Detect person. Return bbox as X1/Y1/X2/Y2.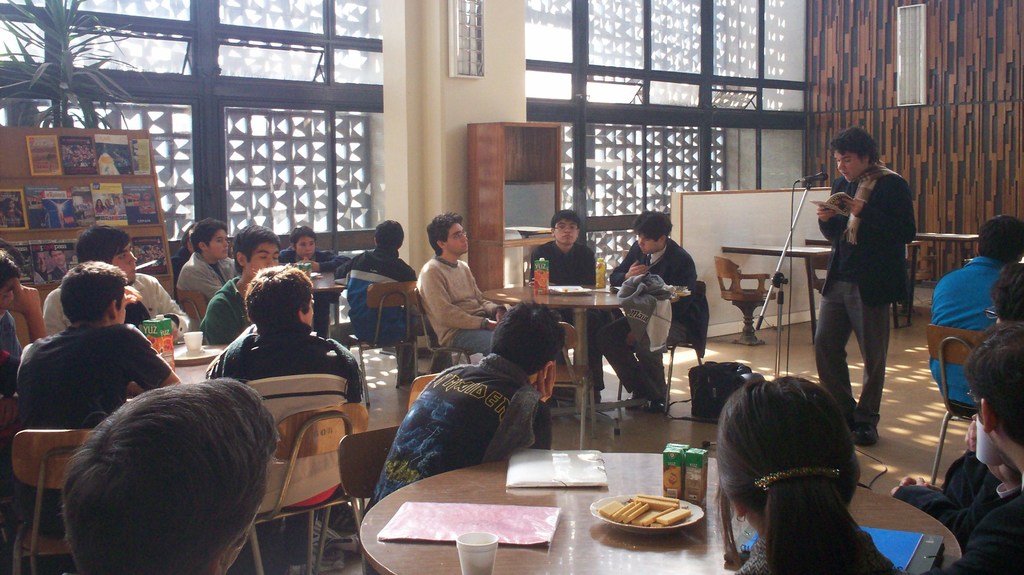
360/292/560/574.
